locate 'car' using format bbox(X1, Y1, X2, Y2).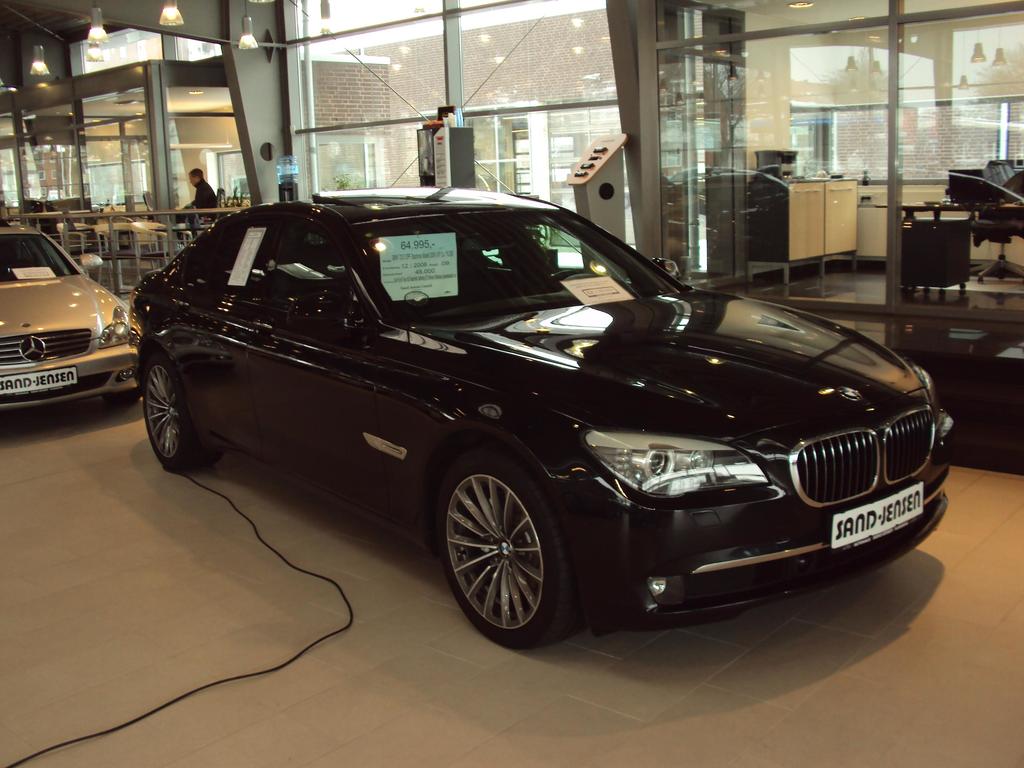
bbox(131, 181, 953, 653).
